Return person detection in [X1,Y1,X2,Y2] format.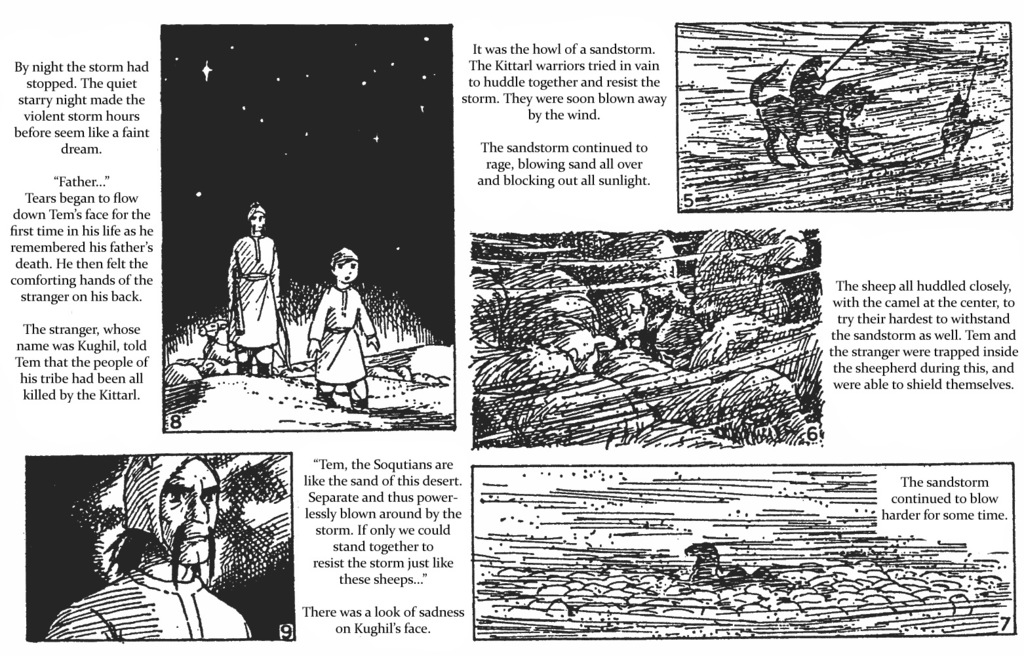
[307,247,380,412].
